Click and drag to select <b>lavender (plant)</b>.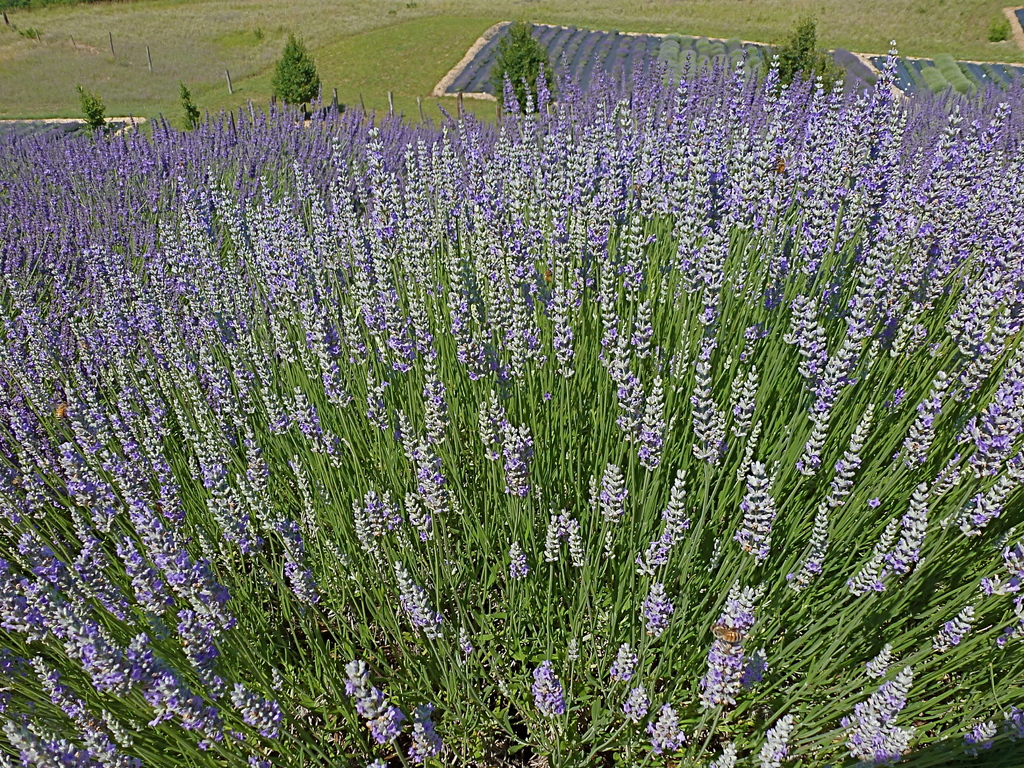
Selection: box=[229, 676, 284, 735].
